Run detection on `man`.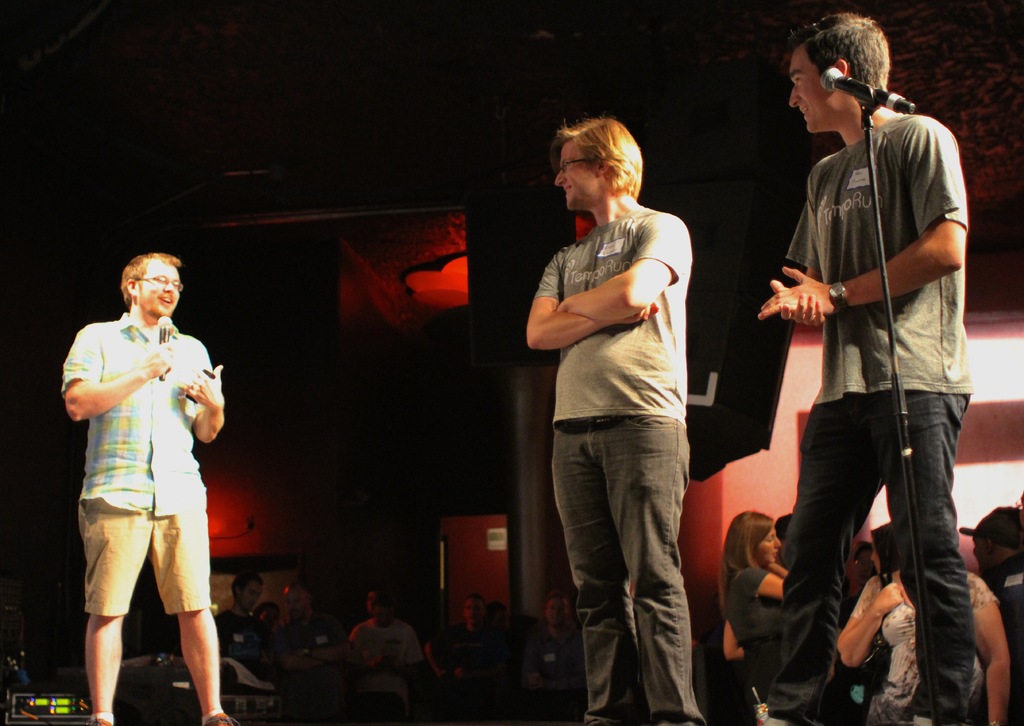
Result: box(53, 246, 232, 725).
